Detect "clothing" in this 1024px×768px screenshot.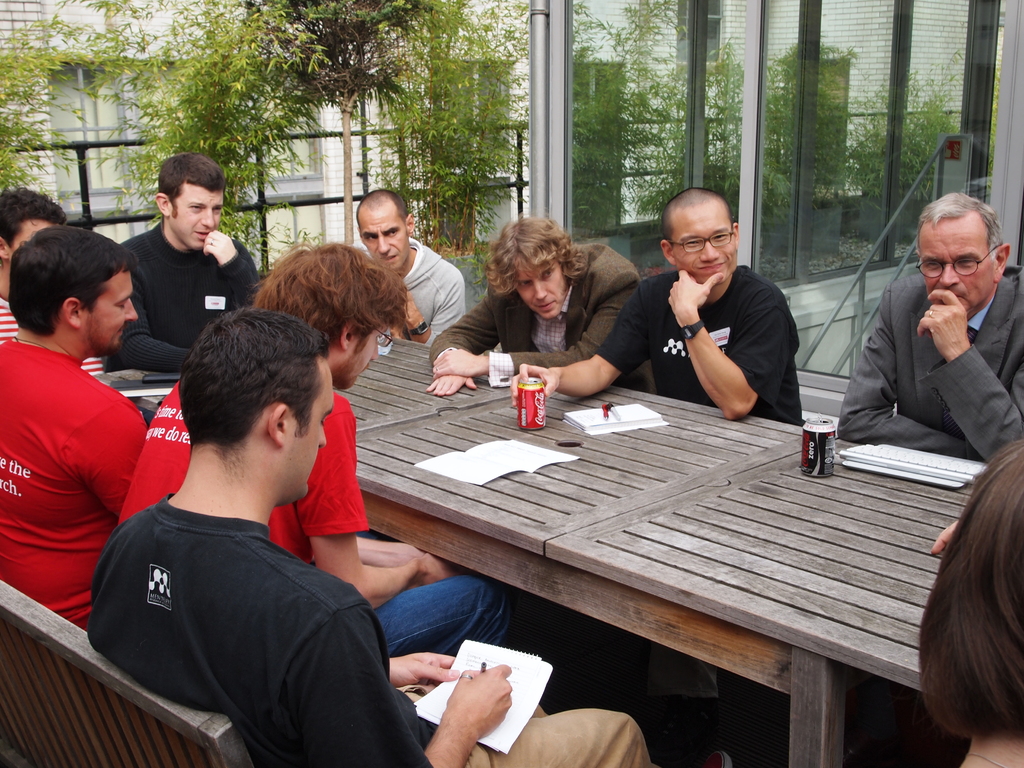
Detection: bbox(598, 258, 808, 422).
